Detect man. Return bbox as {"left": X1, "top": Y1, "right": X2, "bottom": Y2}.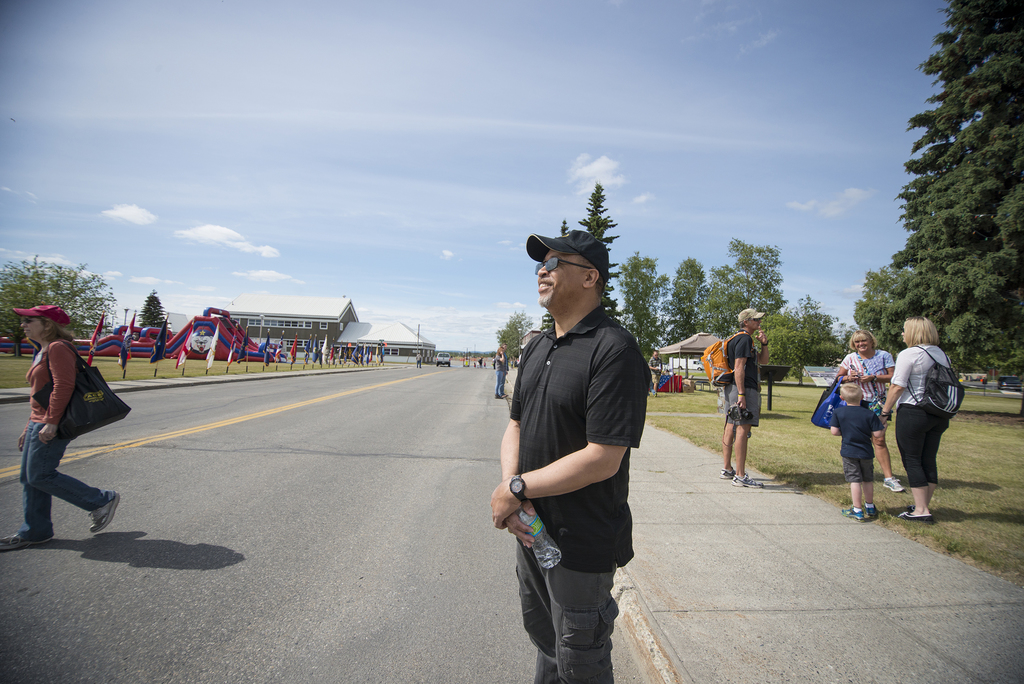
{"left": 699, "top": 305, "right": 769, "bottom": 489}.
